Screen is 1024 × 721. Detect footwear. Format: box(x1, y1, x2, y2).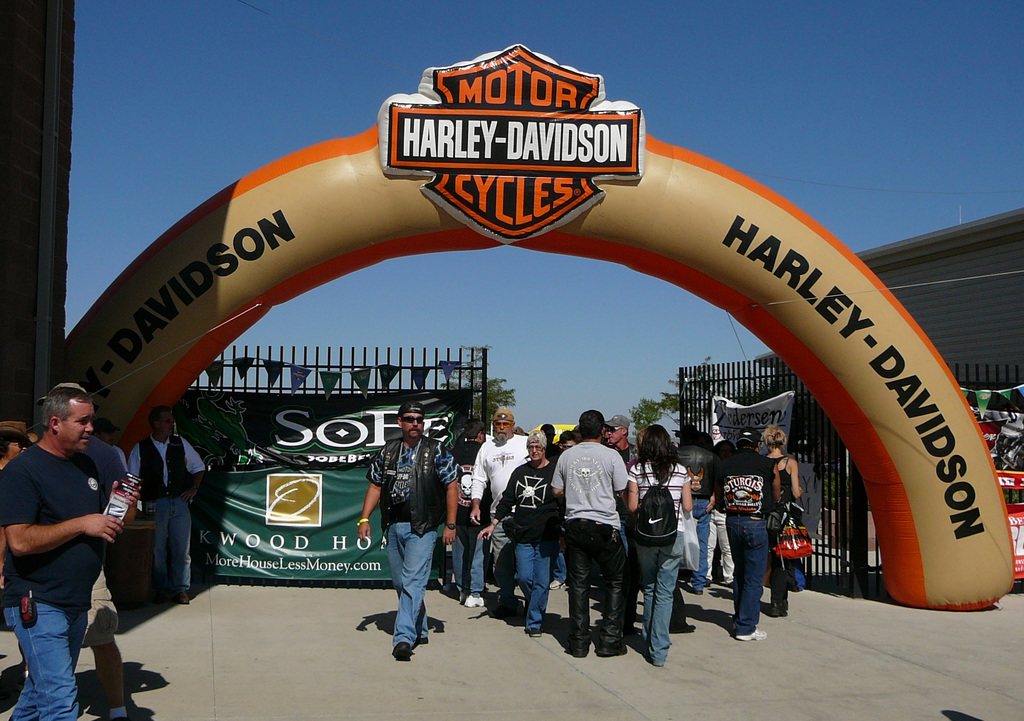
box(106, 714, 134, 720).
